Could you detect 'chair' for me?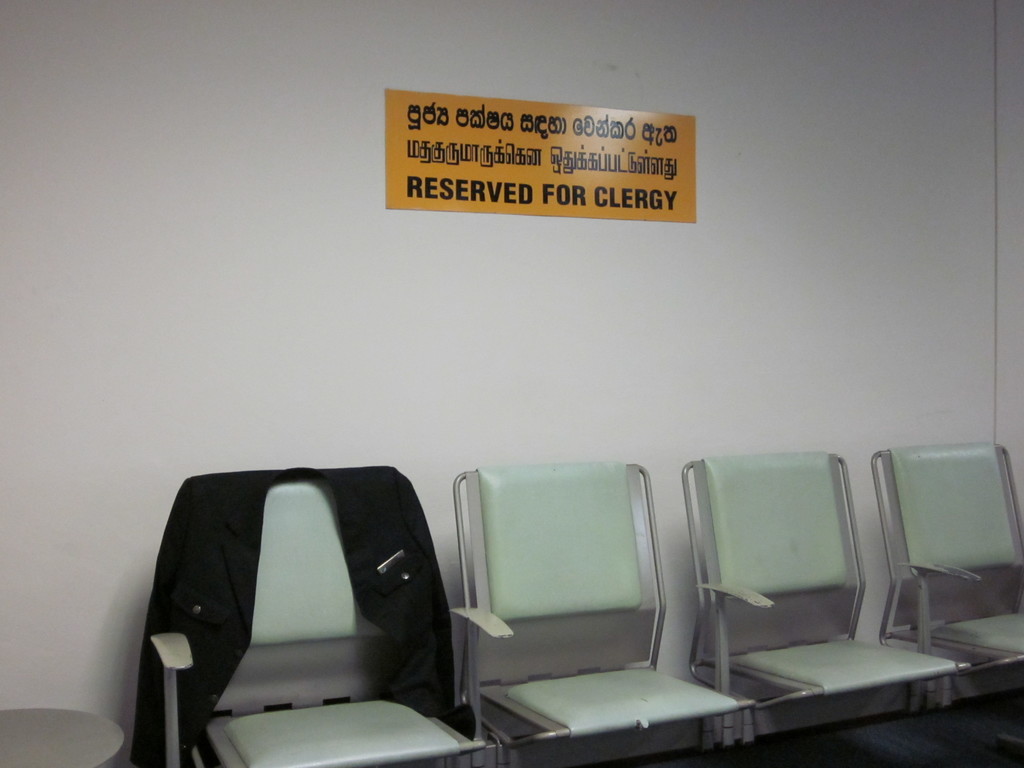
Detection result: 477:460:763:767.
